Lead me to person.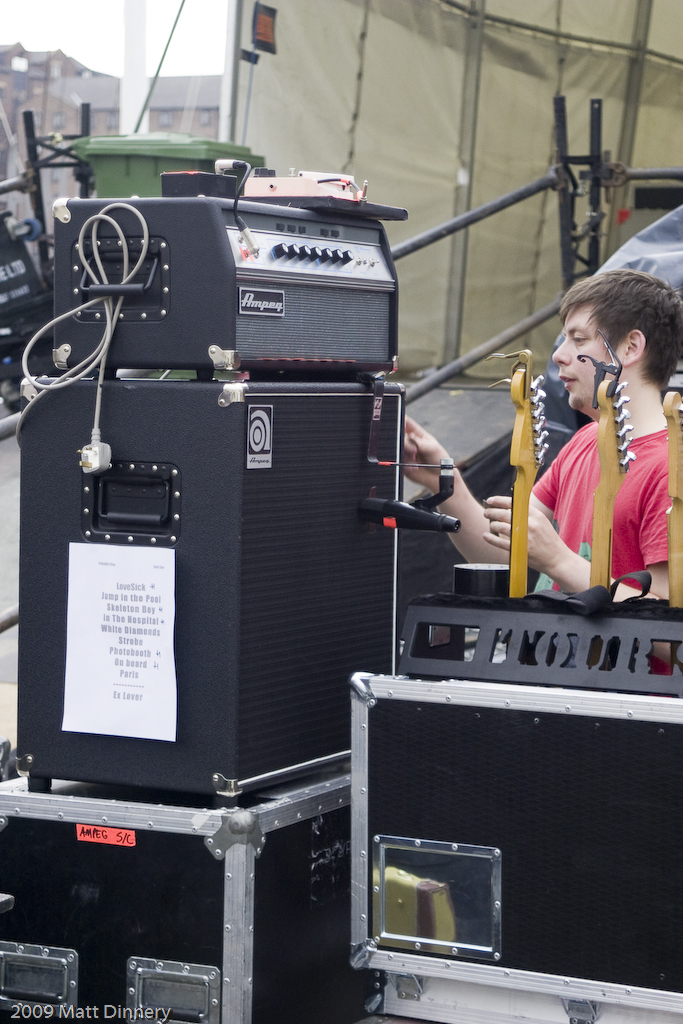
Lead to (left=404, top=261, right=682, bottom=675).
